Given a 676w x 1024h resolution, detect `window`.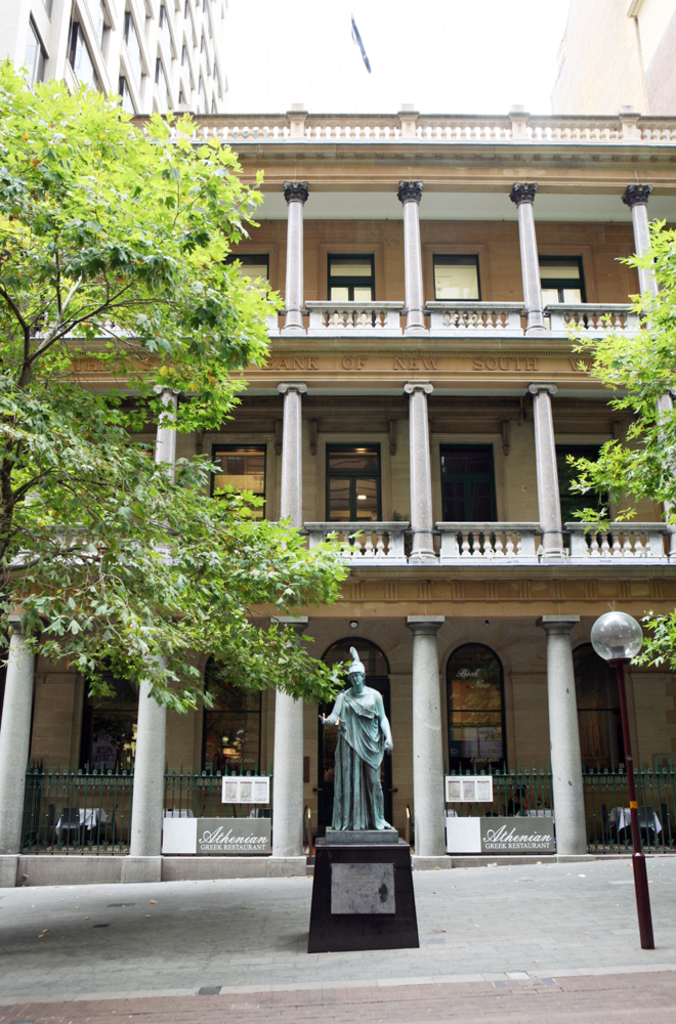
box=[568, 635, 642, 794].
